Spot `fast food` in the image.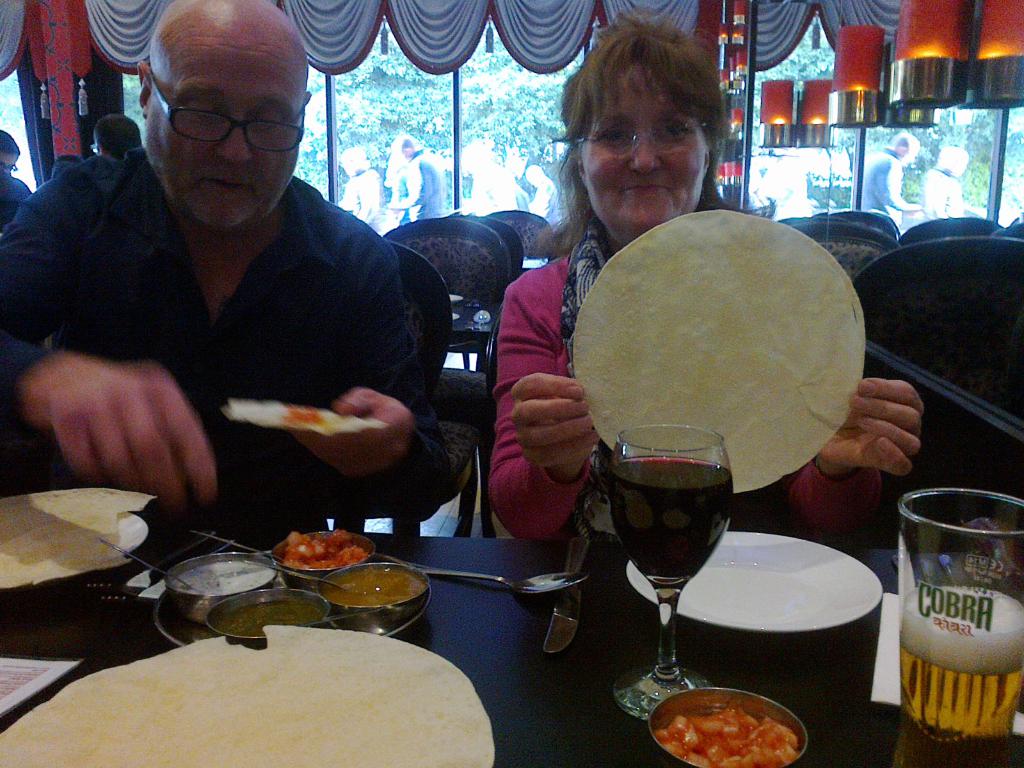
`fast food` found at (x1=0, y1=486, x2=154, y2=596).
